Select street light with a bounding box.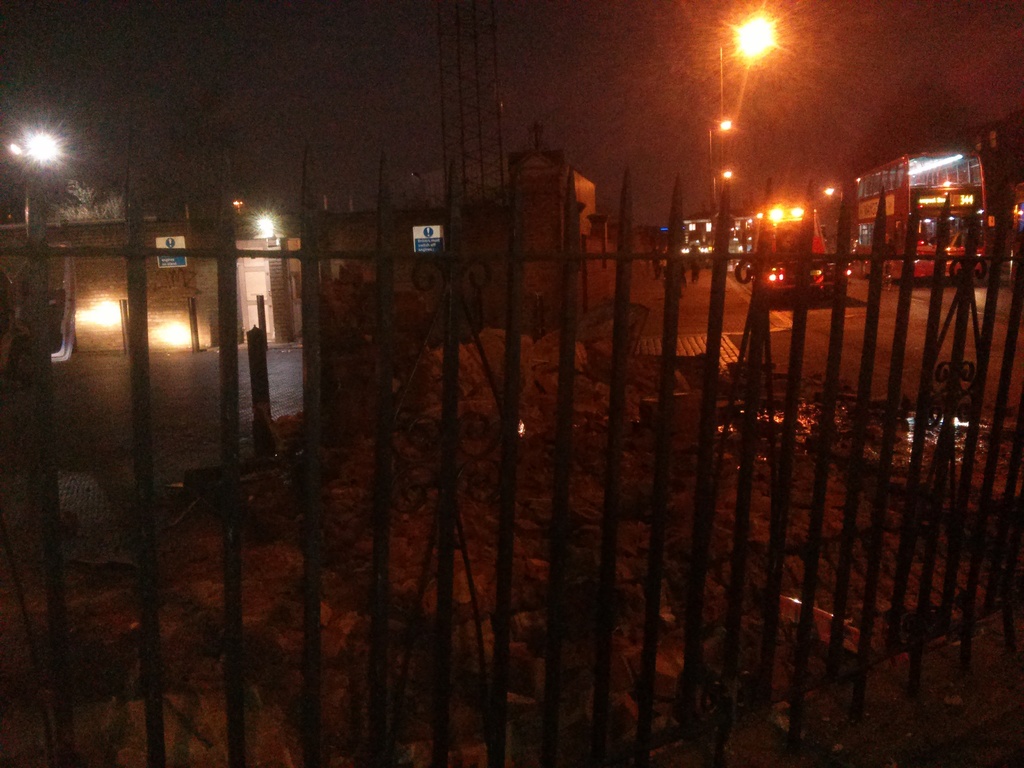
710,0,793,204.
